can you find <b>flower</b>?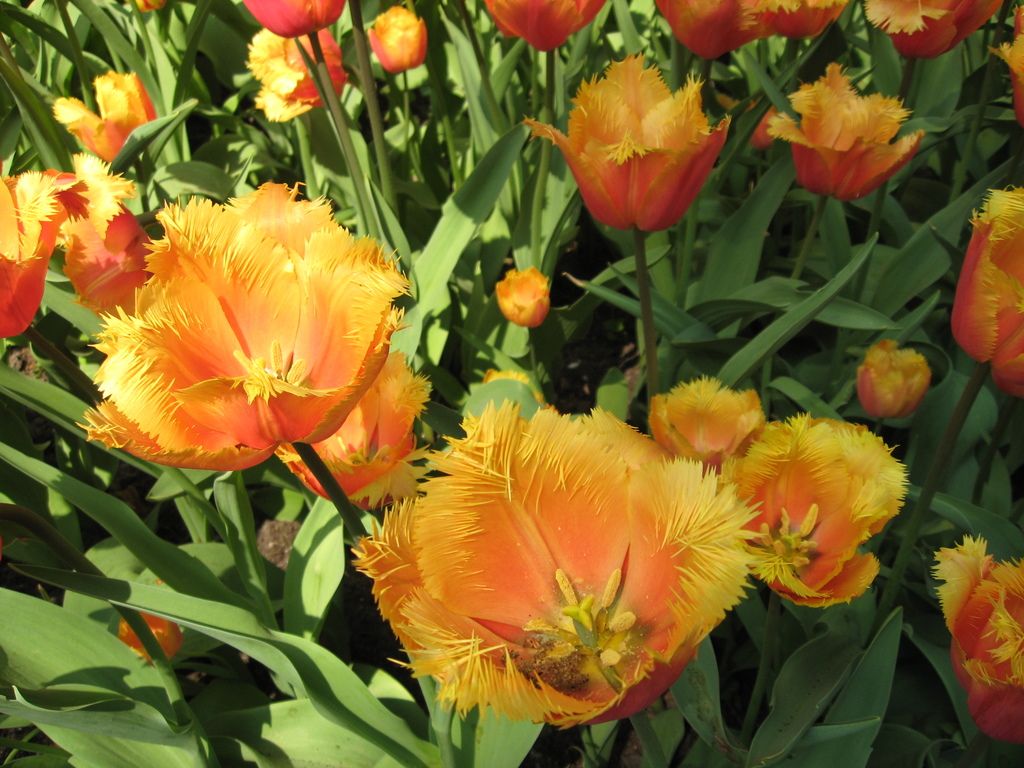
Yes, bounding box: <box>642,368,770,471</box>.
